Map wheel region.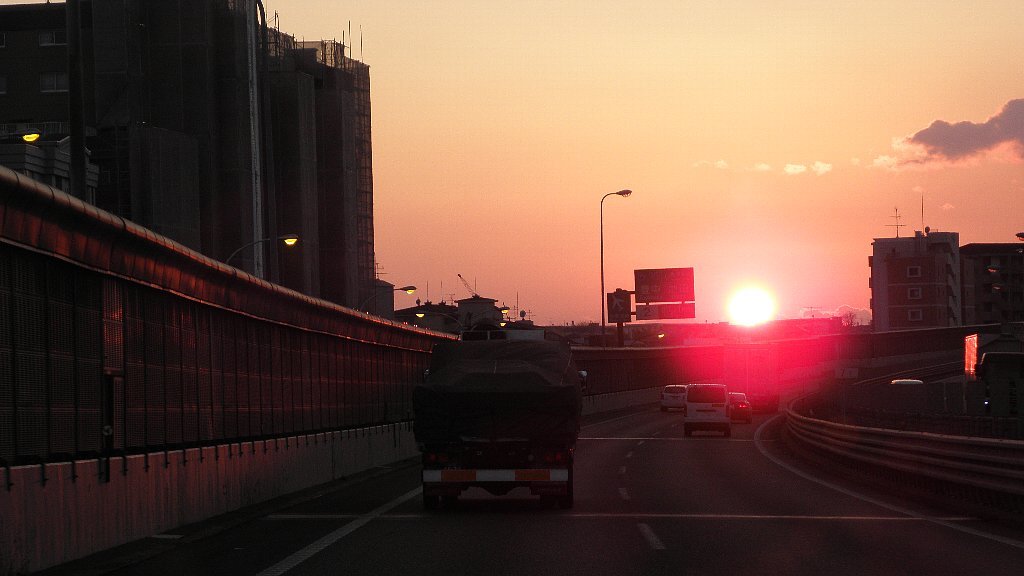
Mapped to box=[425, 475, 465, 505].
